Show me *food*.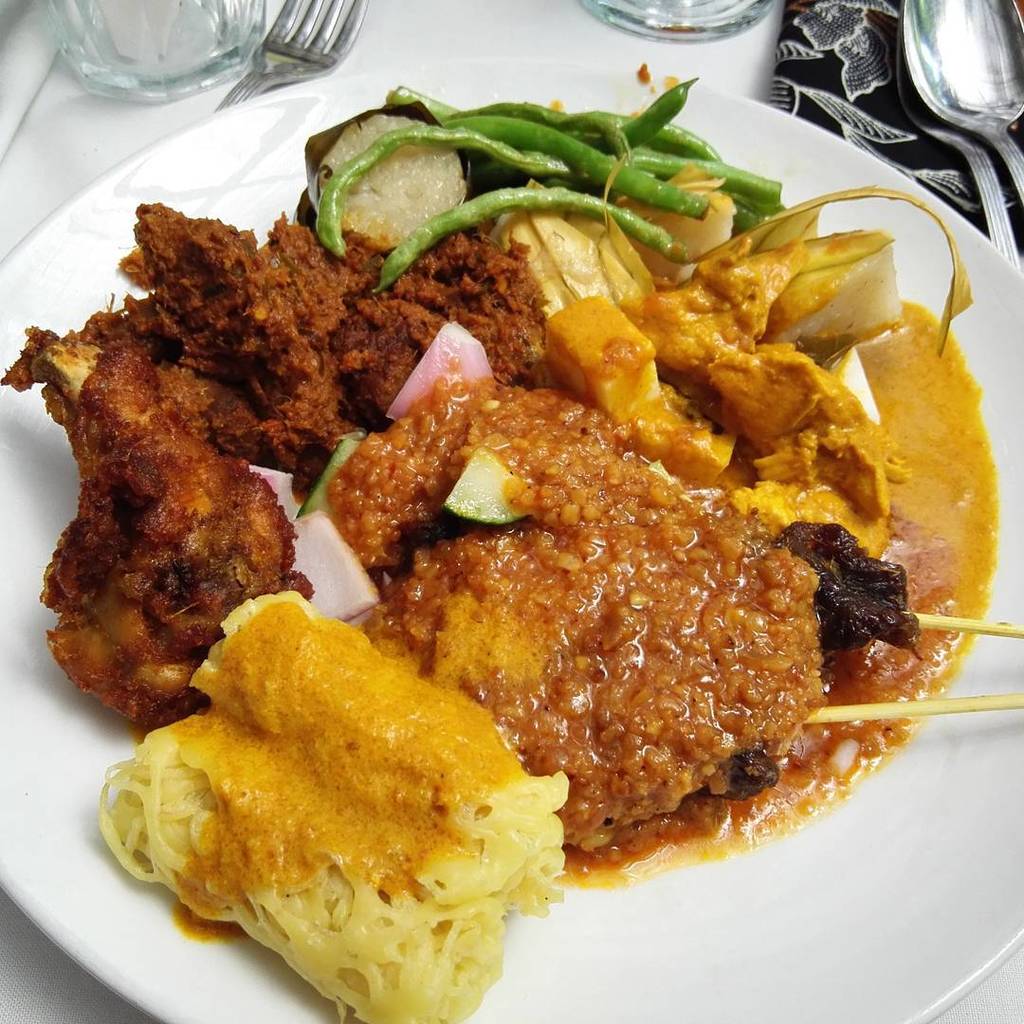
*food* is here: <region>0, 84, 1005, 1023</region>.
